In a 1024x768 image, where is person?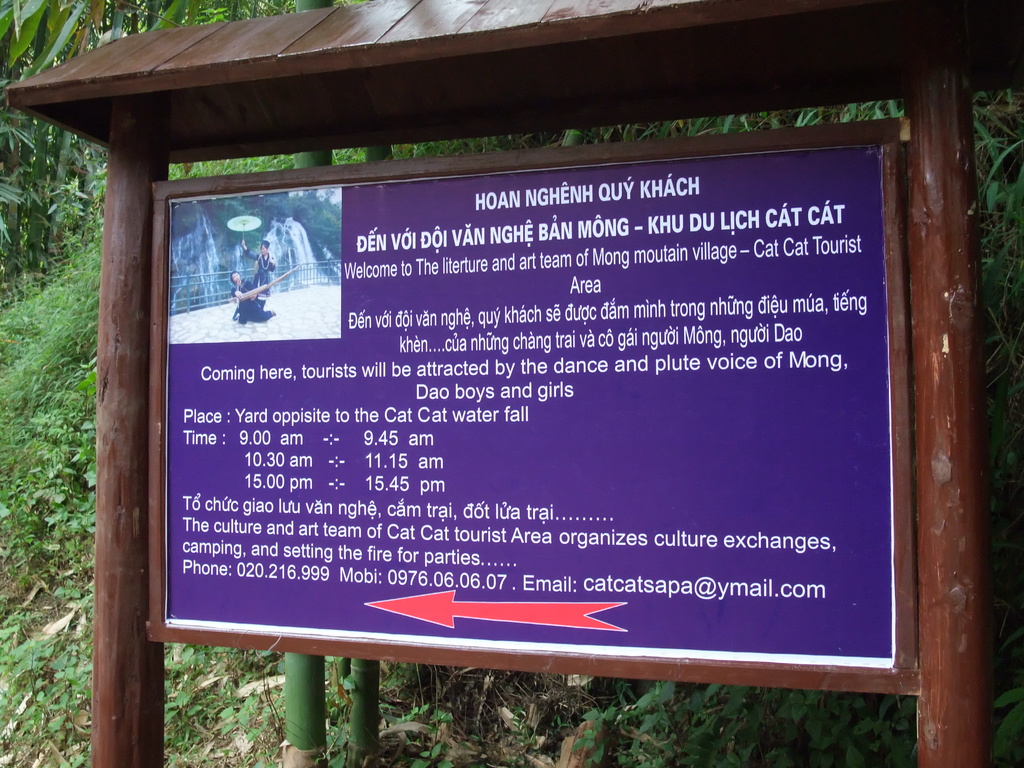
(left=232, top=273, right=266, bottom=303).
